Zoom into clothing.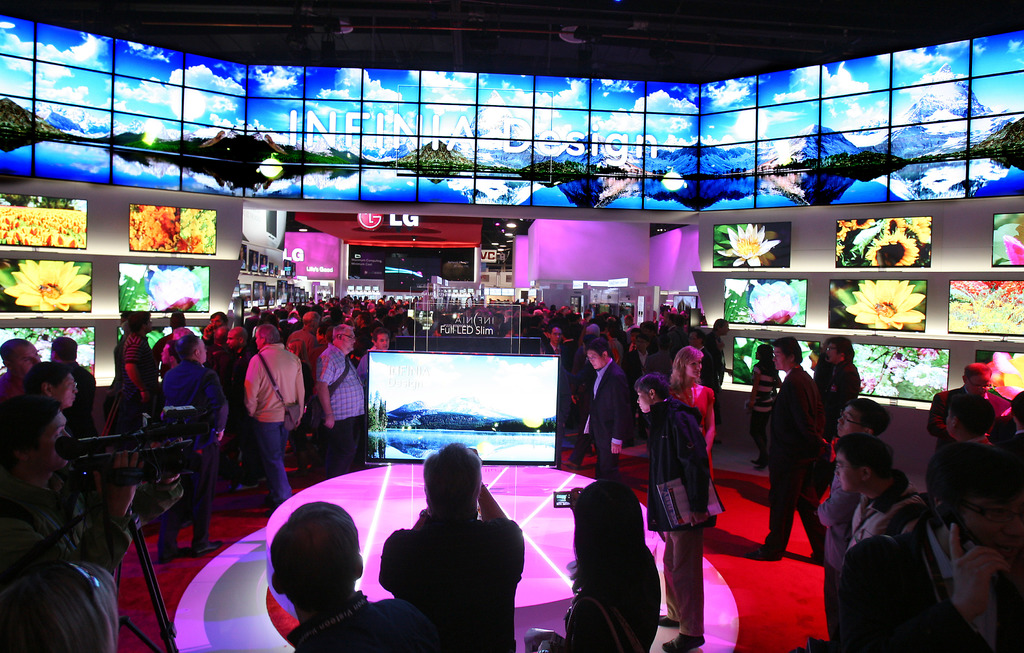
Zoom target: crop(298, 295, 306, 309).
